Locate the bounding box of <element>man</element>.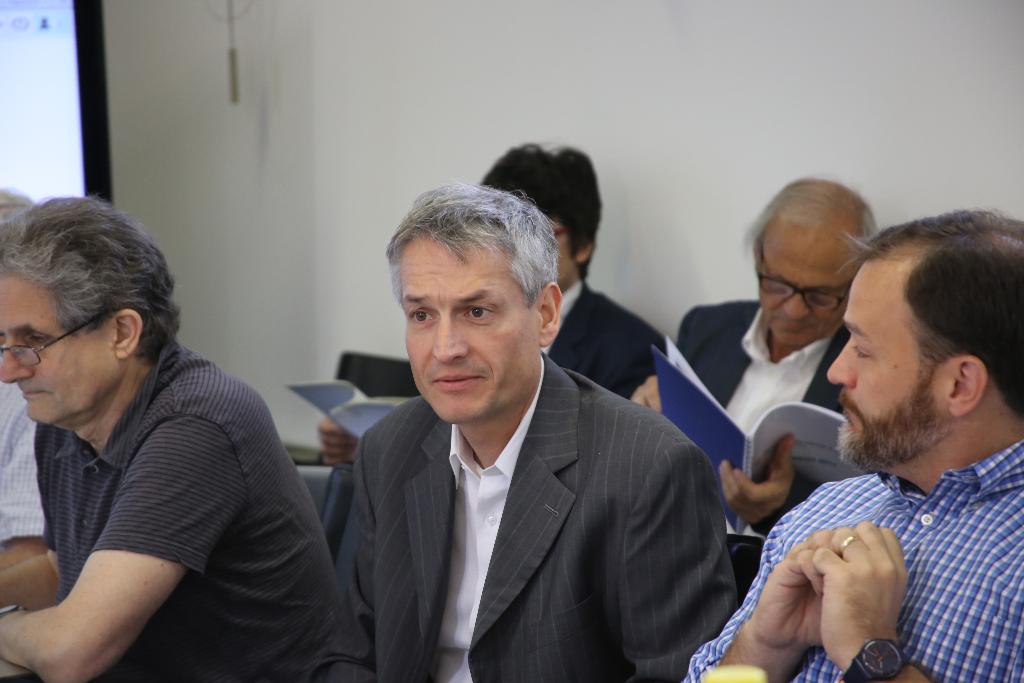
Bounding box: (2,197,367,682).
